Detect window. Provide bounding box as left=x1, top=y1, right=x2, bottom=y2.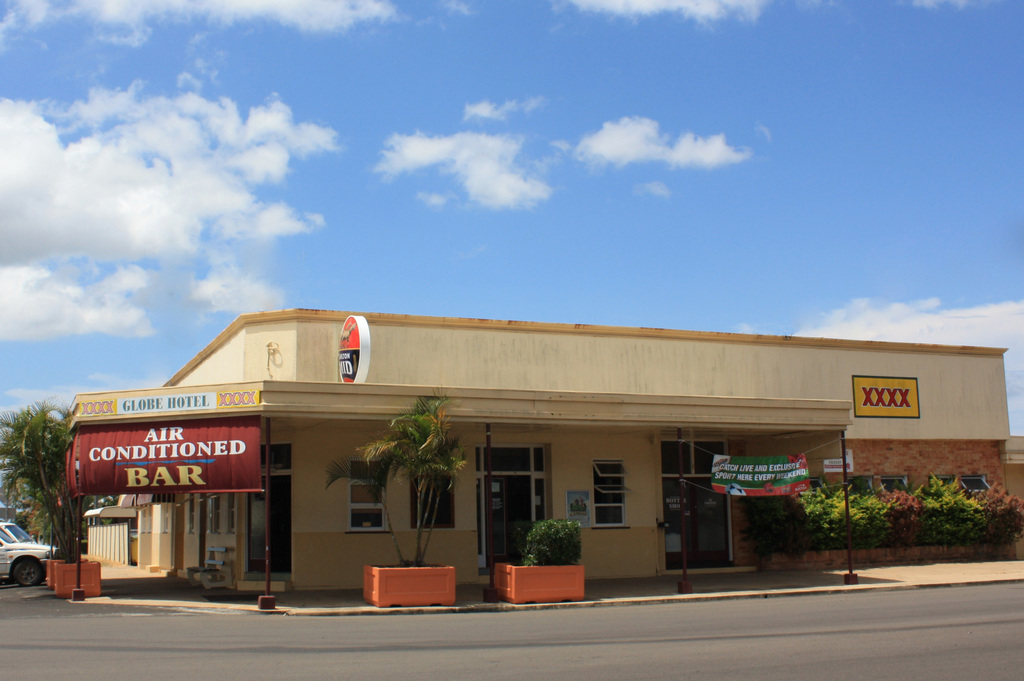
left=186, top=493, right=196, bottom=535.
